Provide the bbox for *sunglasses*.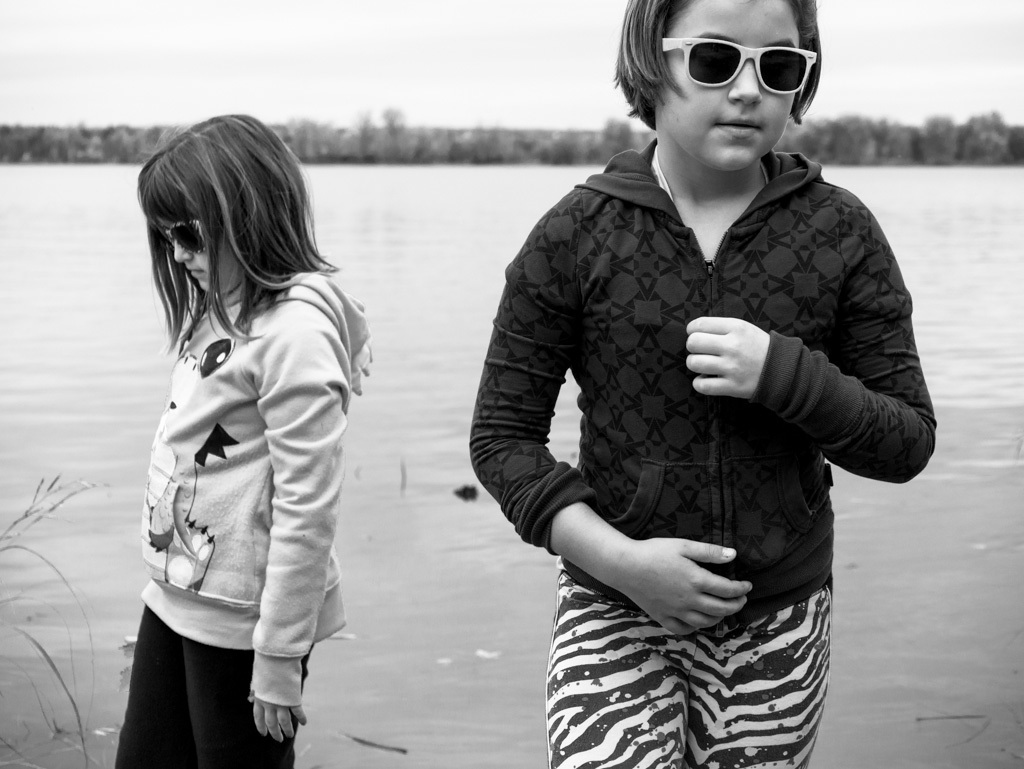
[656, 35, 818, 98].
